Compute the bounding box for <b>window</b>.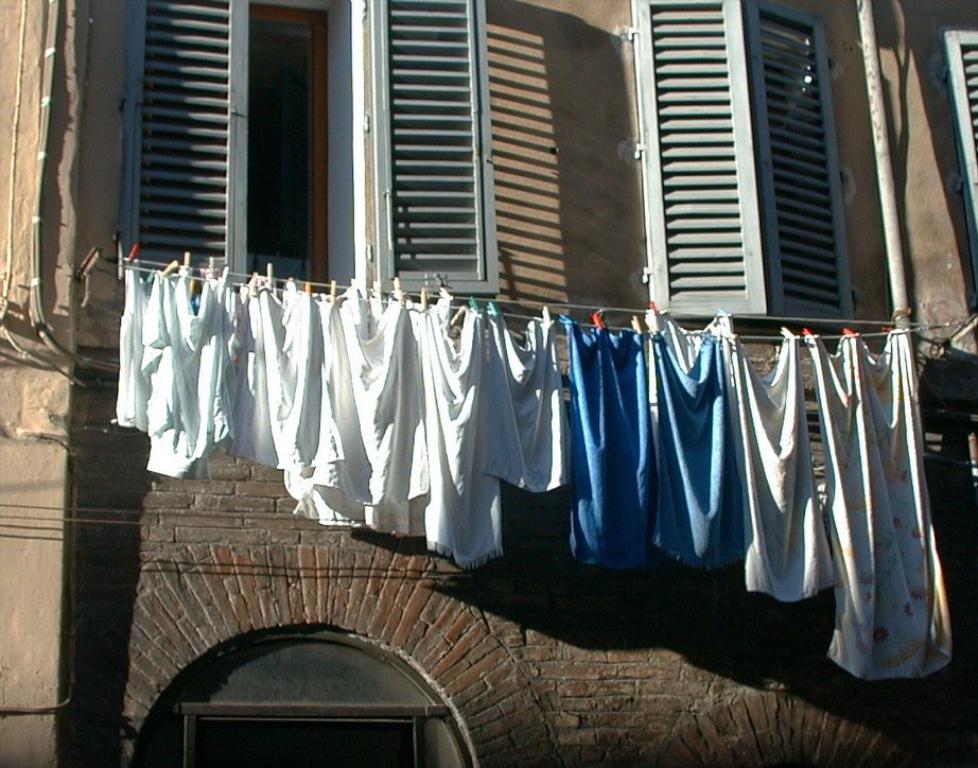
<box>626,0,859,332</box>.
